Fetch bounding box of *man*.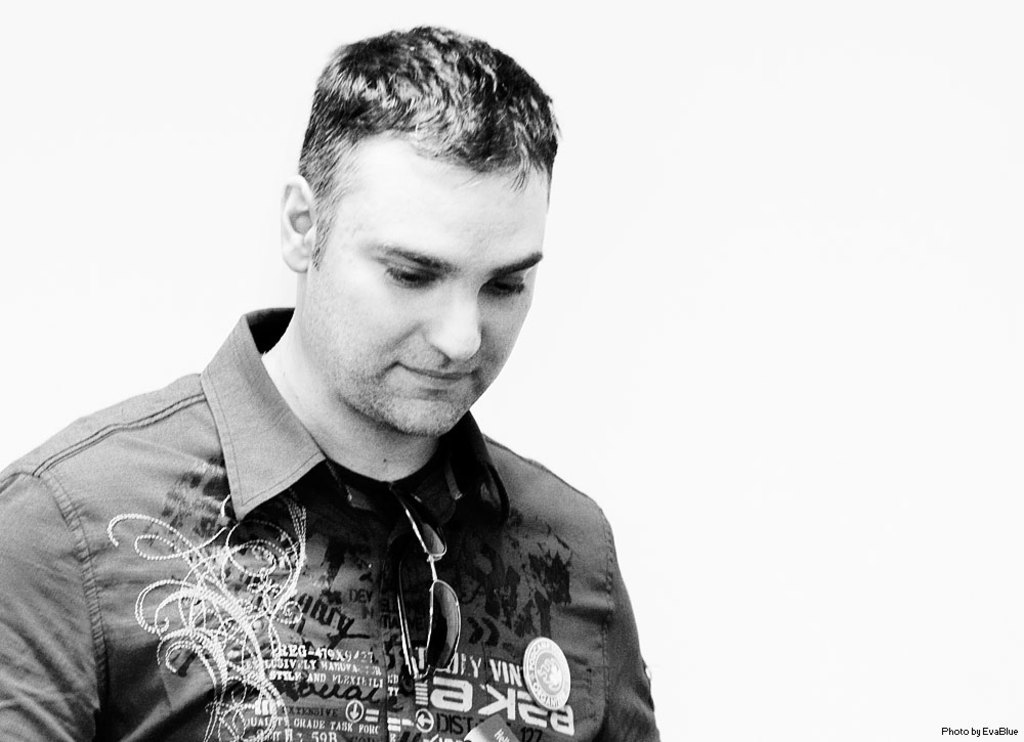
Bbox: <region>0, 28, 663, 741</region>.
